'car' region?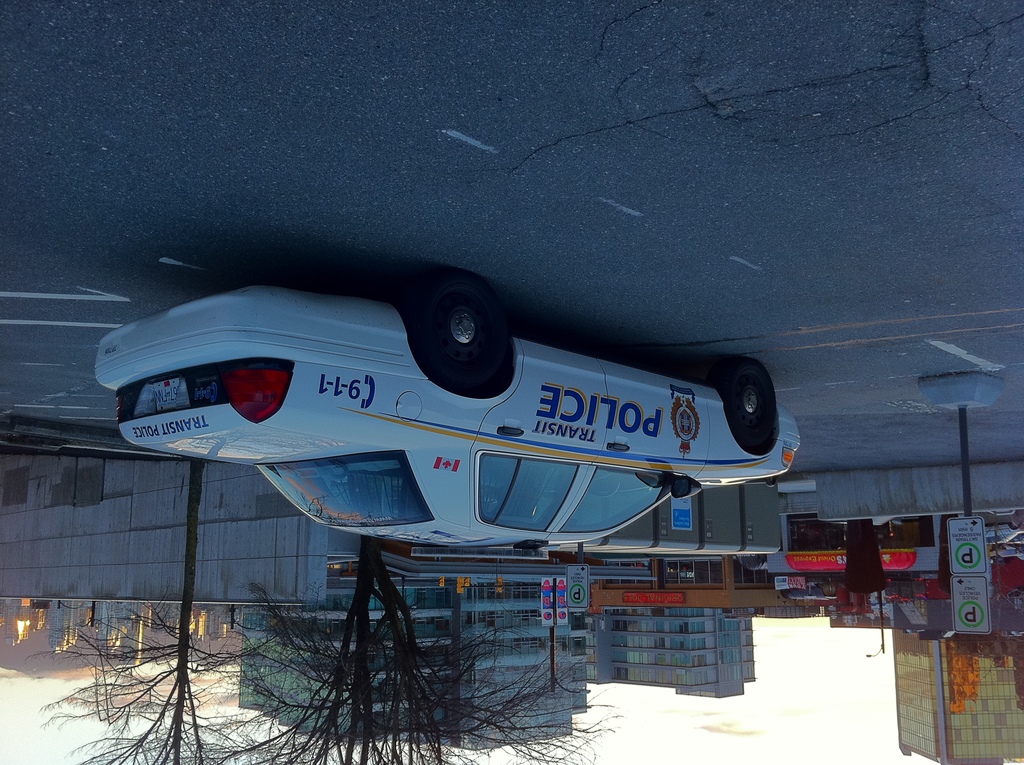
(92, 264, 807, 558)
